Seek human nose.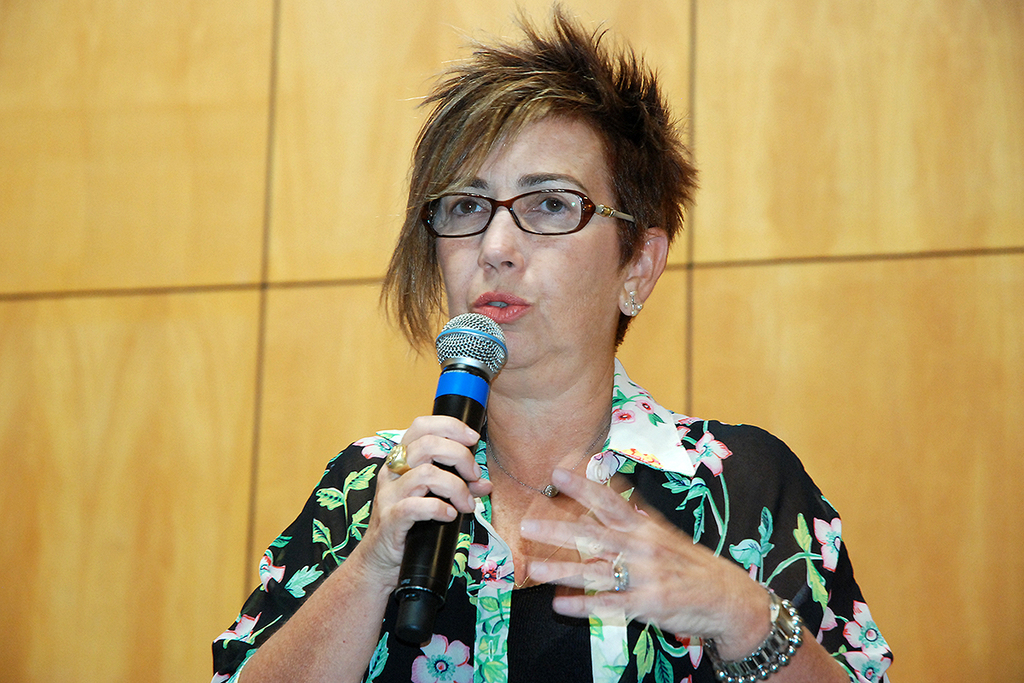
region(481, 196, 524, 274).
